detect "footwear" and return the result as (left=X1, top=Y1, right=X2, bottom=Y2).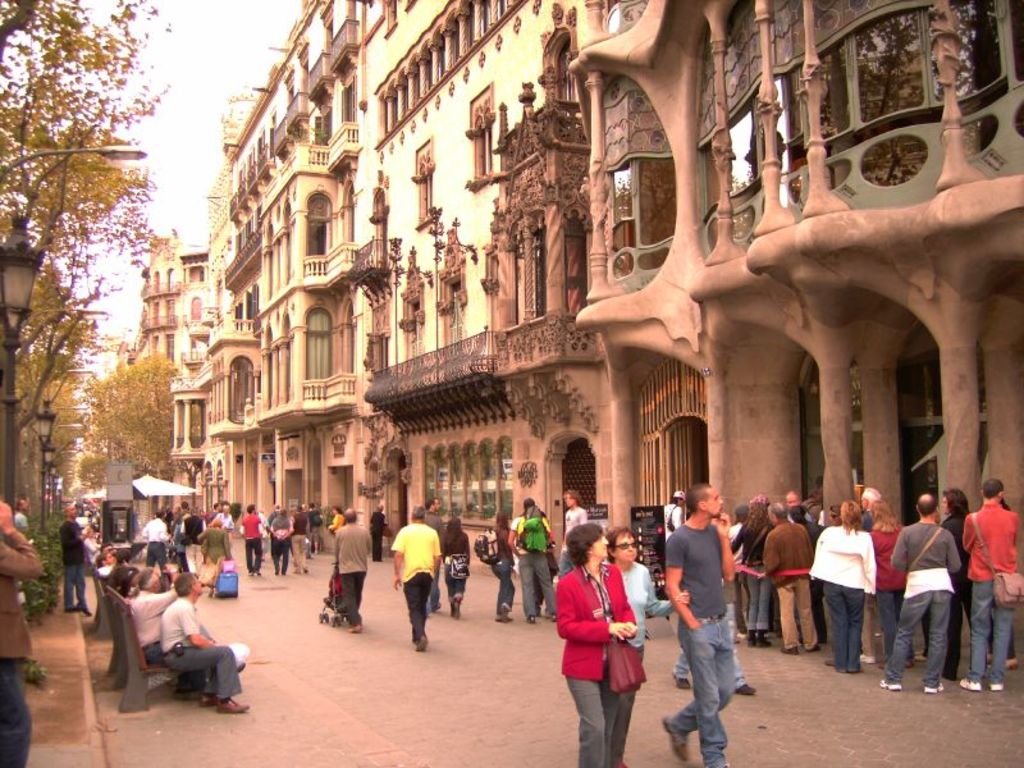
(left=879, top=678, right=899, bottom=687).
